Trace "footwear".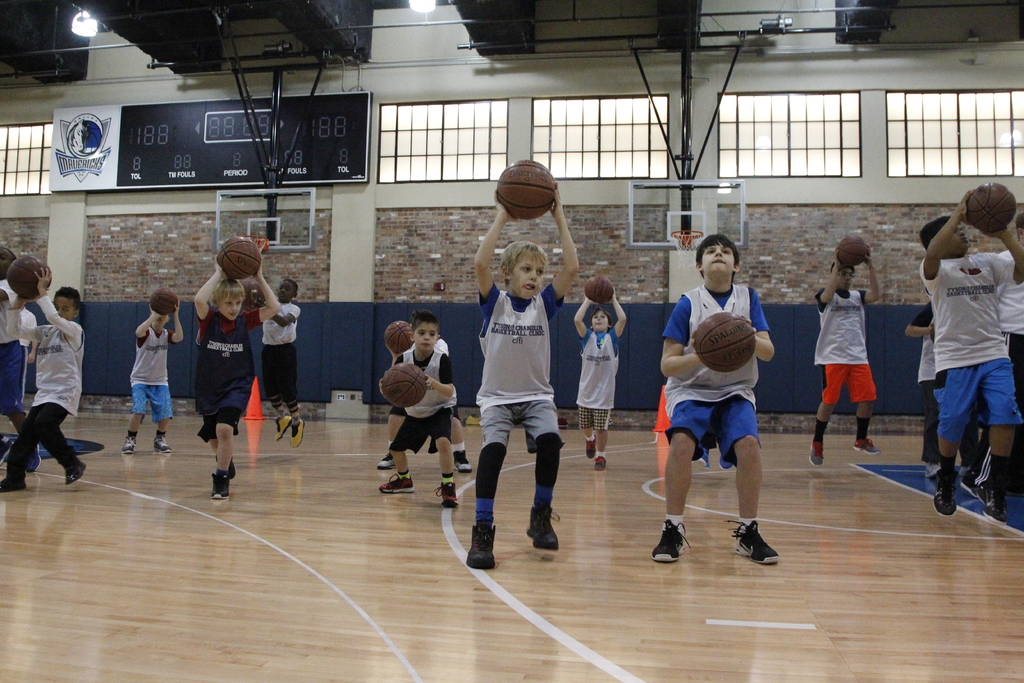
Traced to <bbox>433, 481, 458, 507</bbox>.
